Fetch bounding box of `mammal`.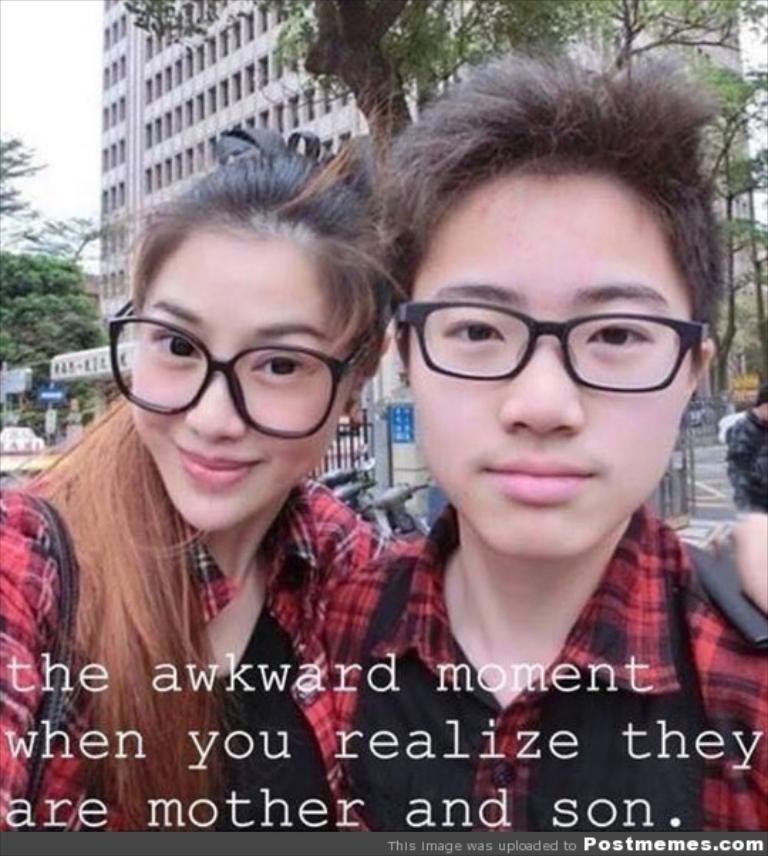
Bbox: x1=326, y1=46, x2=767, y2=832.
